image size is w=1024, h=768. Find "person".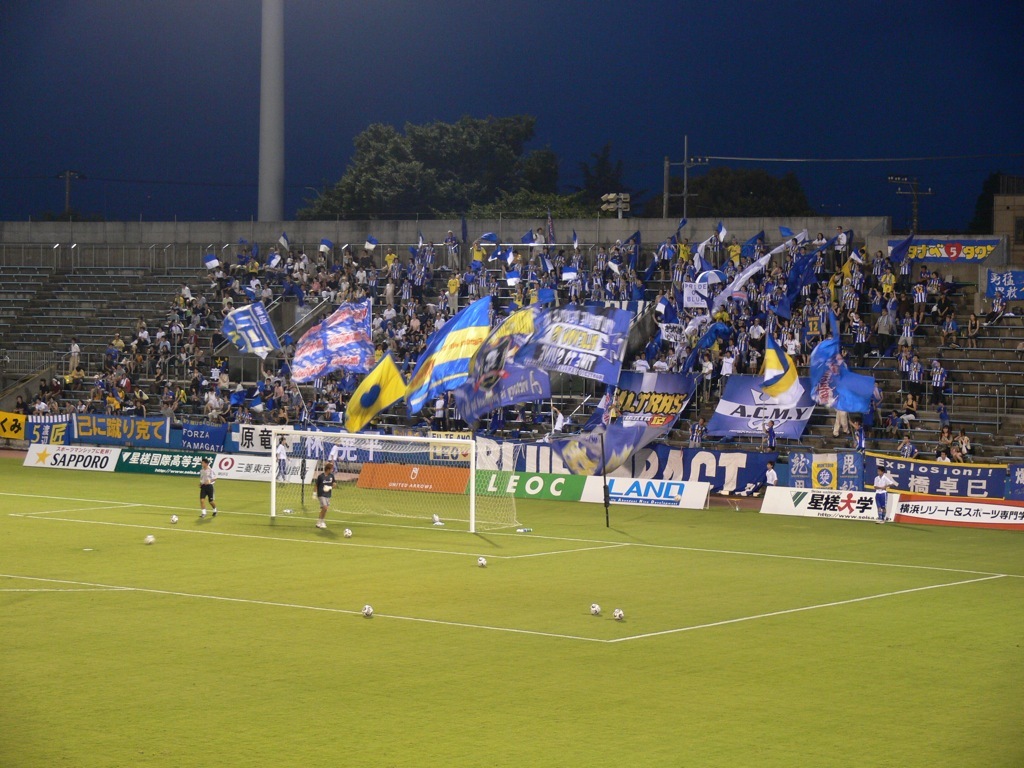
{"left": 317, "top": 464, "right": 336, "bottom": 535}.
